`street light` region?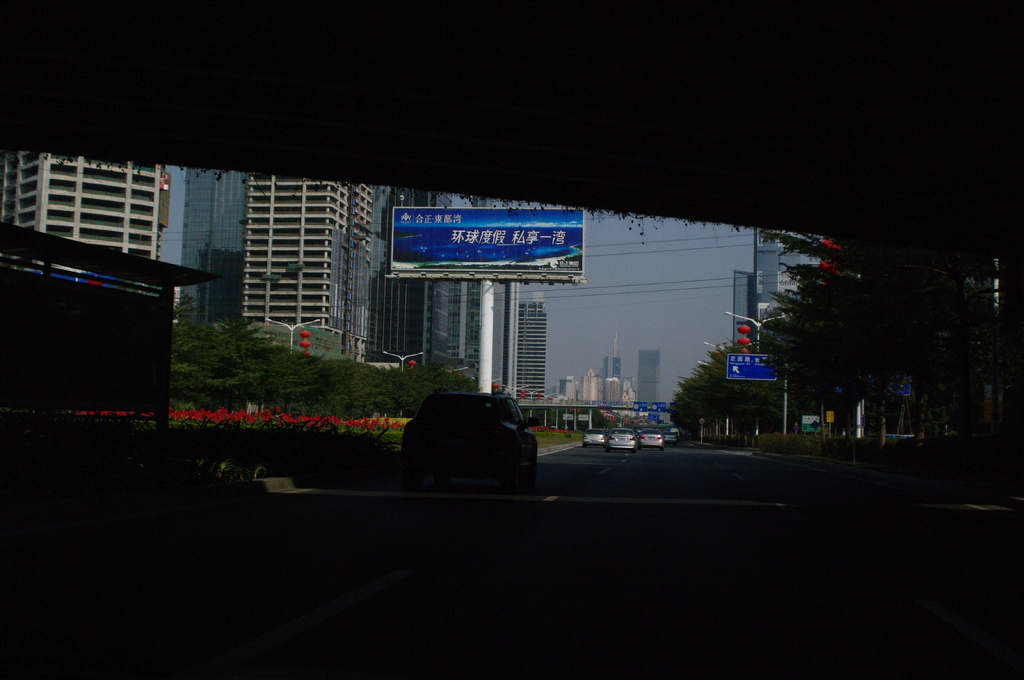
bbox=(378, 349, 428, 415)
